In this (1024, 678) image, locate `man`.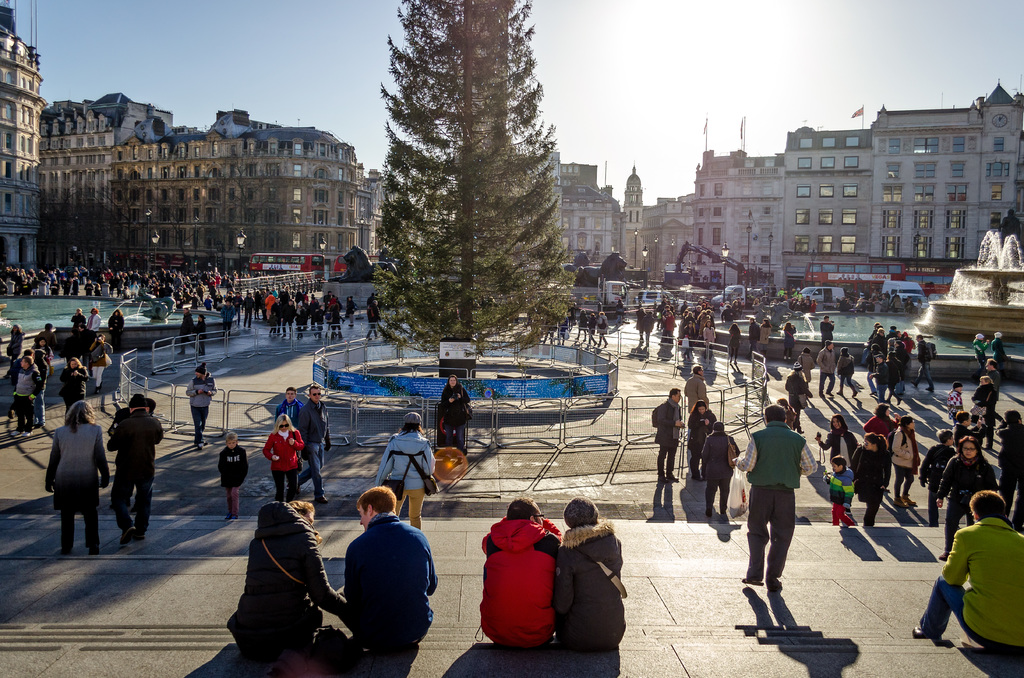
Bounding box: x1=299, y1=380, x2=334, y2=501.
